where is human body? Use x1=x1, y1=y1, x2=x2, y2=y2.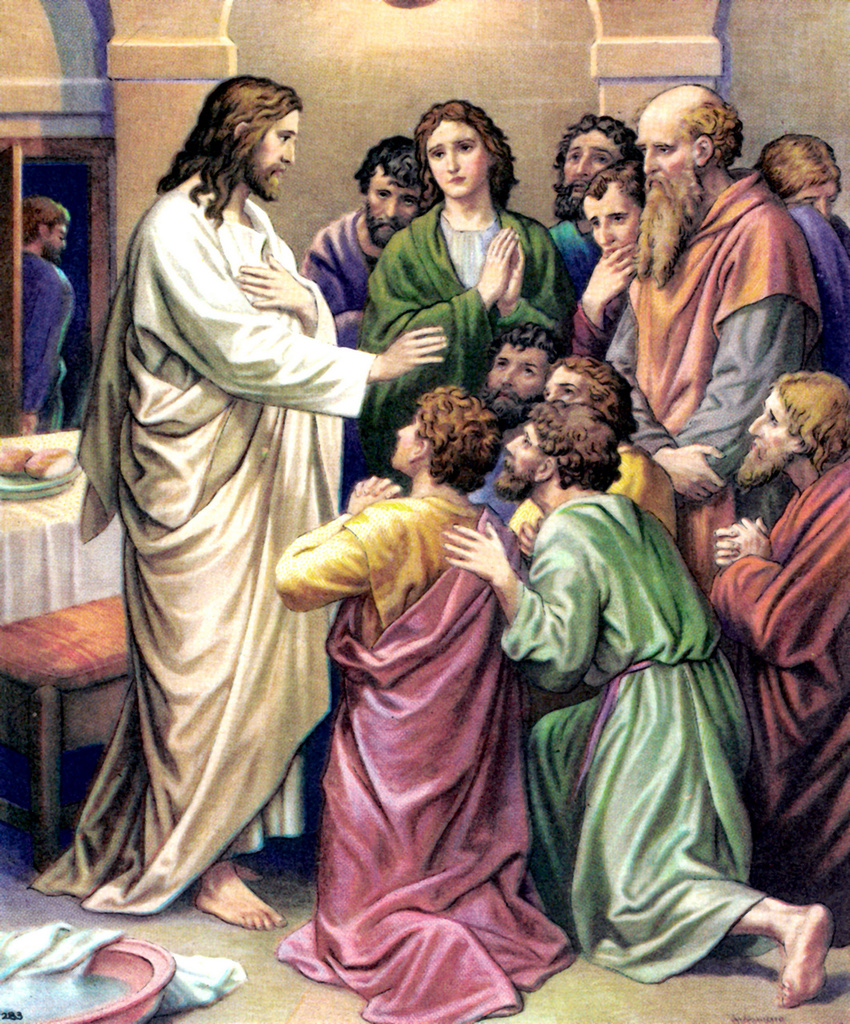
x1=75, y1=23, x2=365, y2=939.
